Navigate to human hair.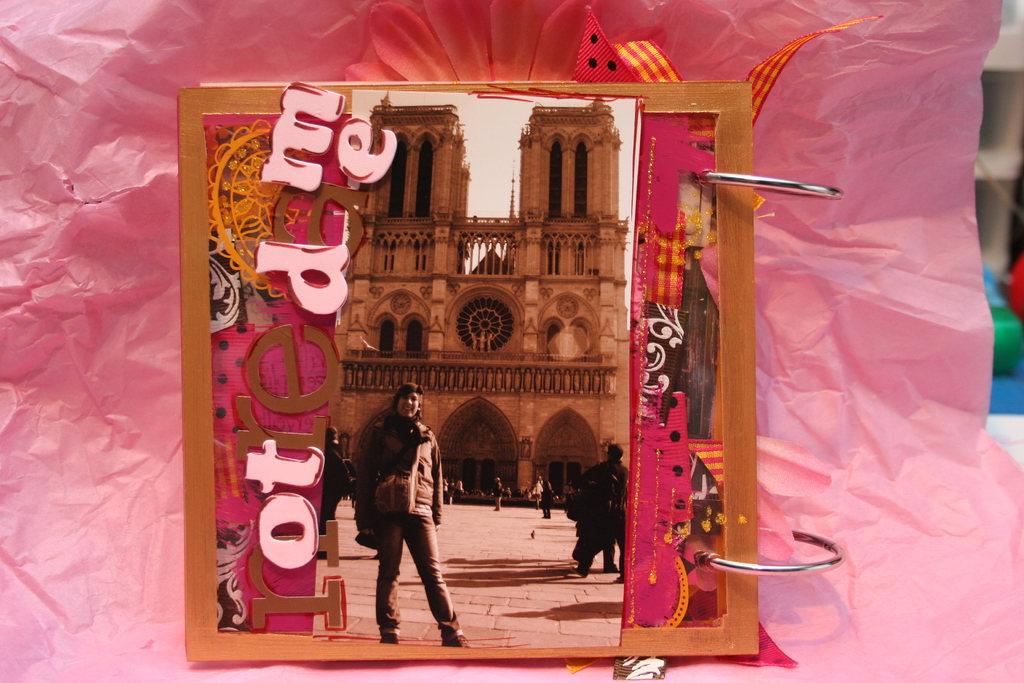
Navigation target: left=326, top=427, right=339, bottom=443.
